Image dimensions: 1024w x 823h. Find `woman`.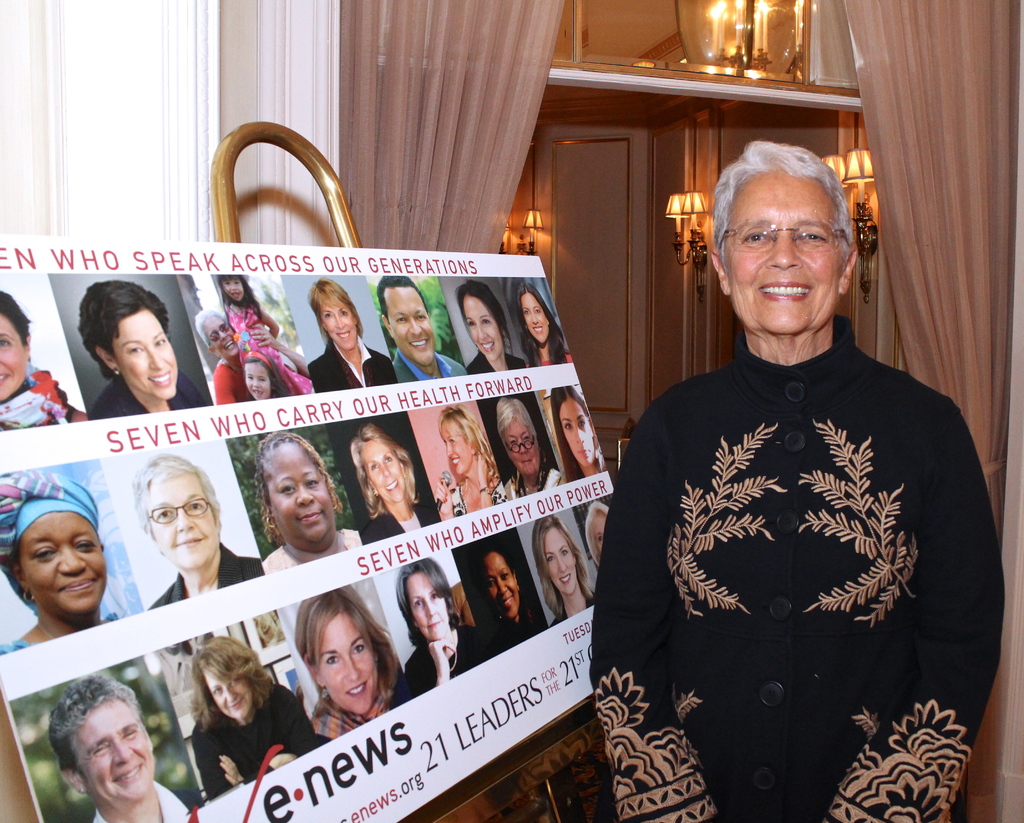
x1=0 y1=473 x2=131 y2=649.
